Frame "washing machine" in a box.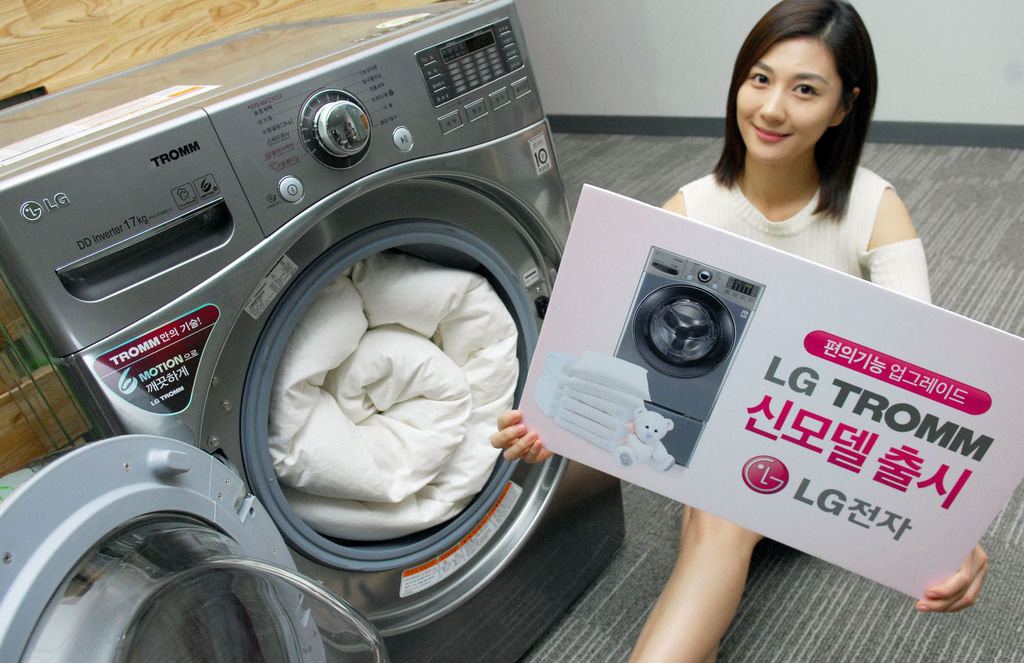
597 238 769 470.
